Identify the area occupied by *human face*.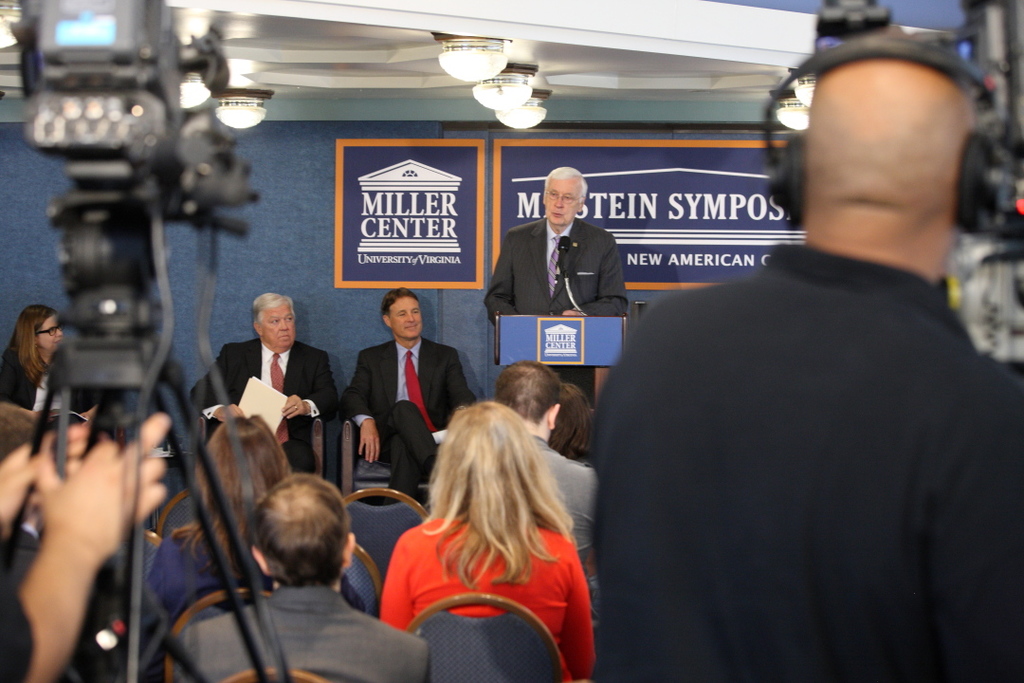
Area: 37:318:61:349.
